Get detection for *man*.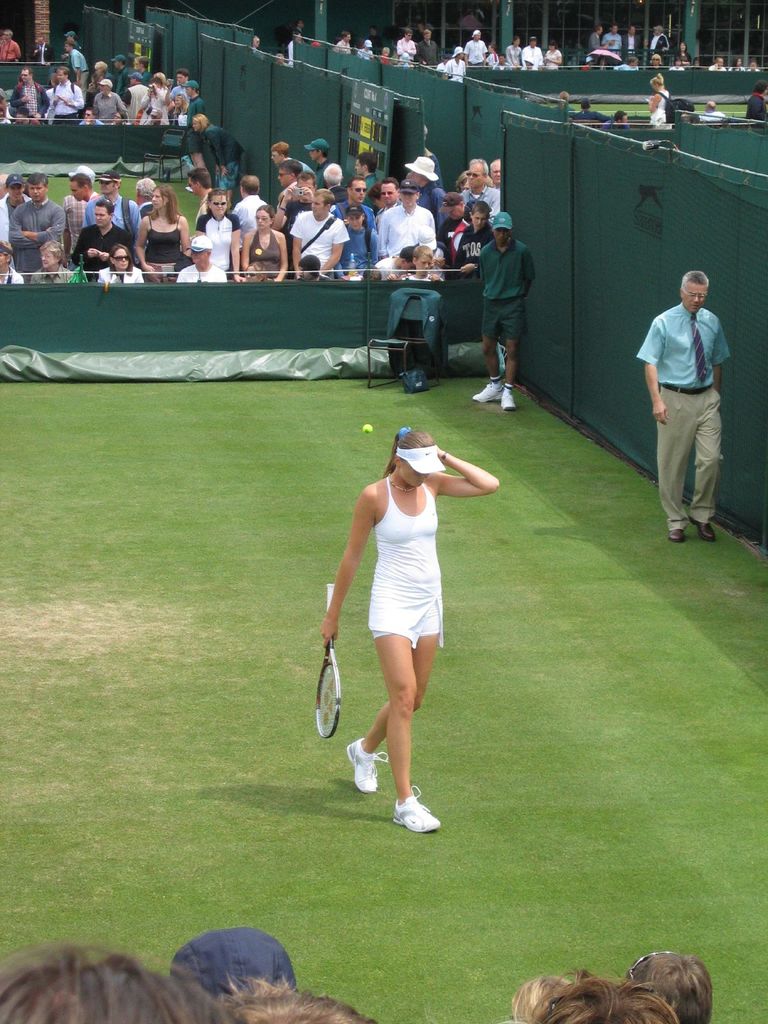
Detection: <bbox>473, 211, 532, 412</bbox>.
